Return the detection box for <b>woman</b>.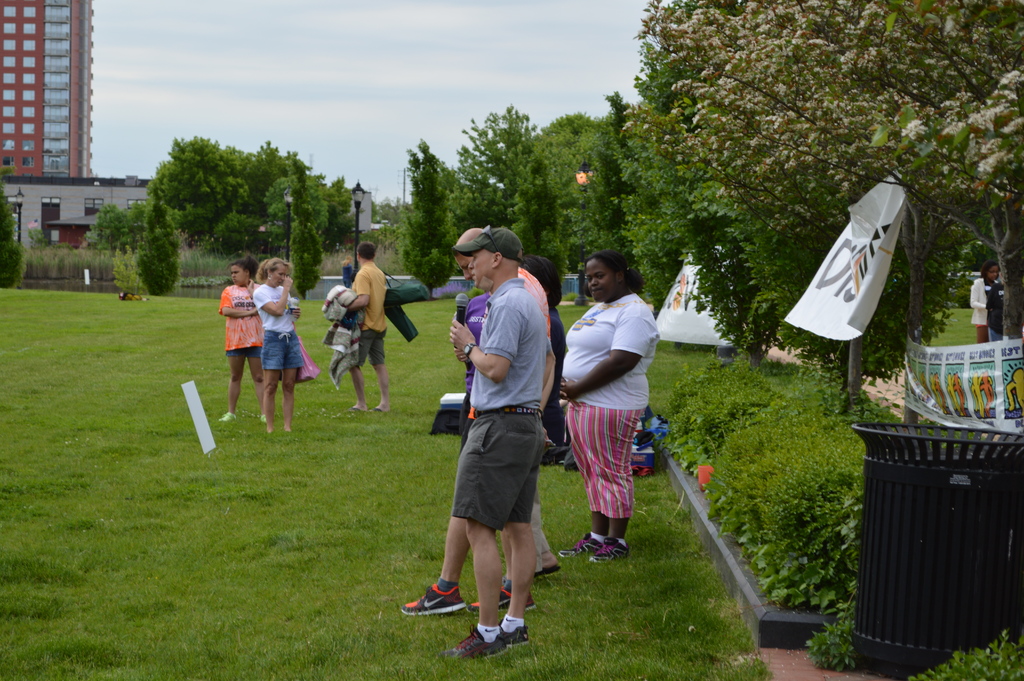
560, 244, 674, 579.
